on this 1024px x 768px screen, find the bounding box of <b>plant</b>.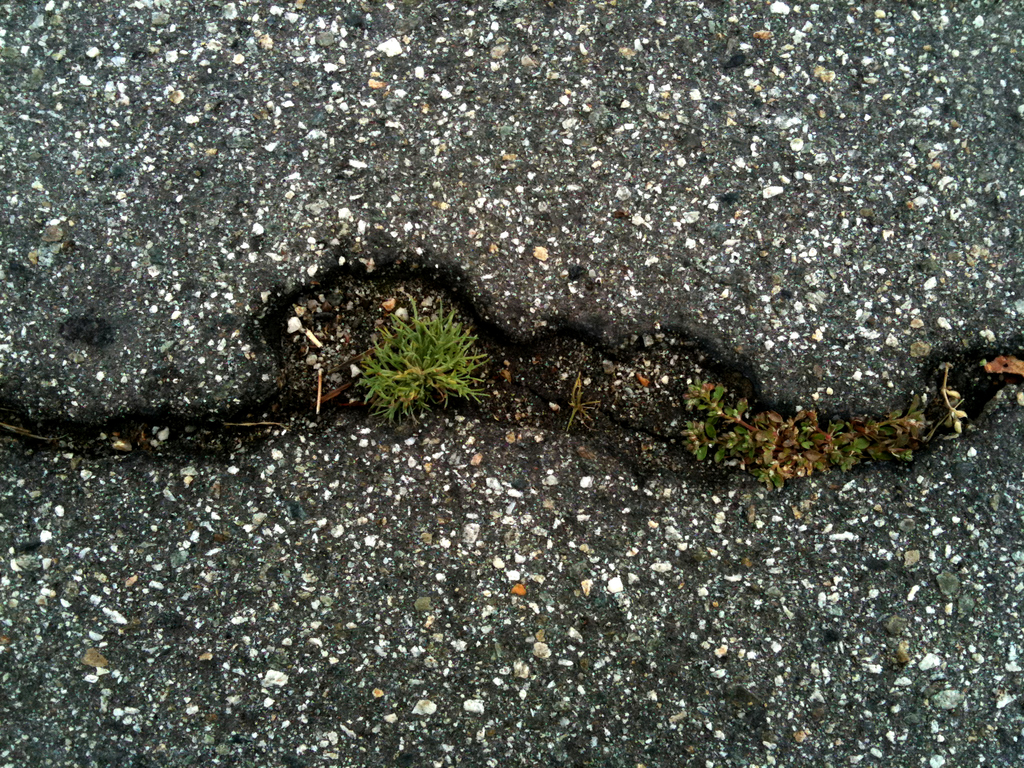
Bounding box: region(679, 363, 981, 482).
